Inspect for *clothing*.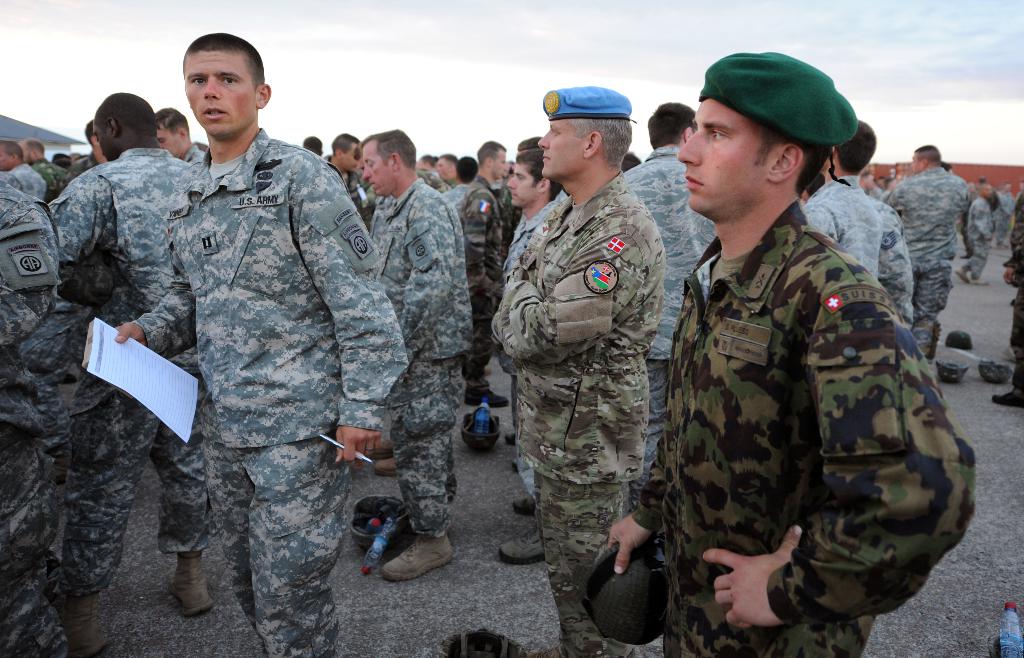
Inspection: l=629, t=198, r=975, b=657.
